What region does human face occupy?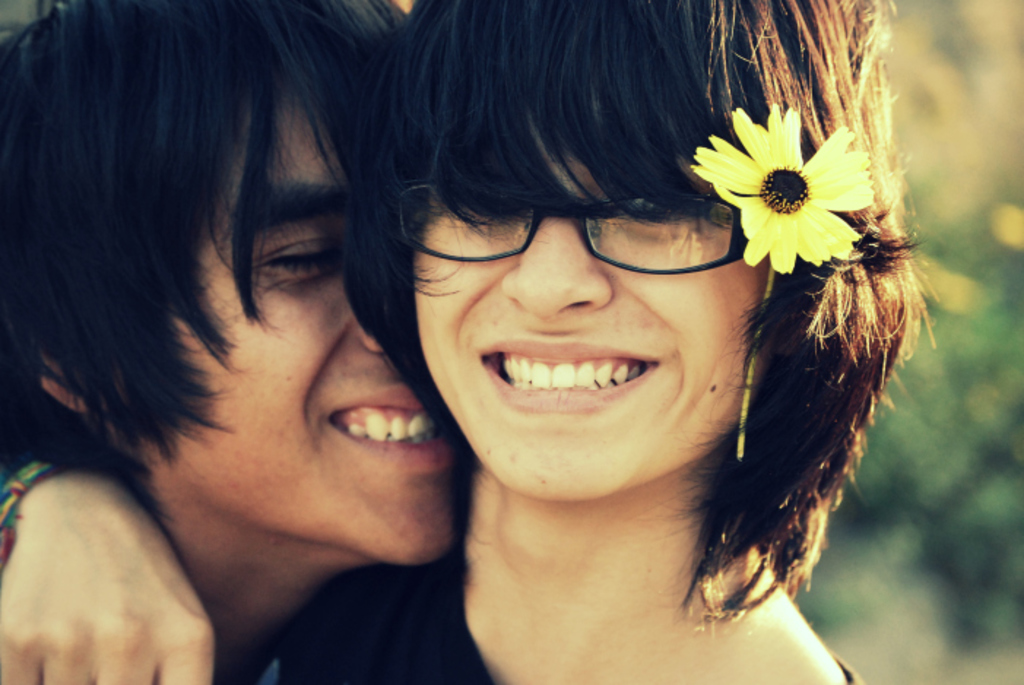
select_region(419, 134, 773, 523).
